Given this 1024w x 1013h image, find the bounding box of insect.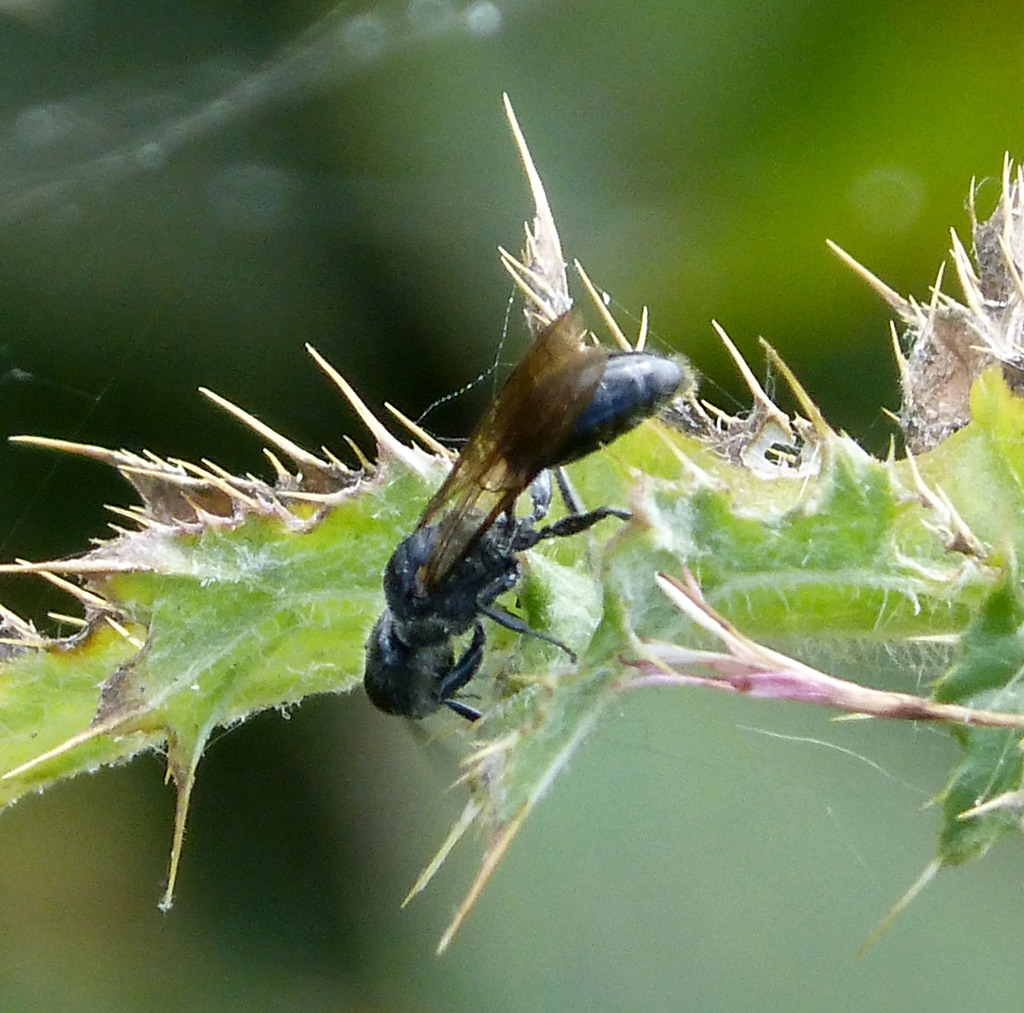
x1=362, y1=305, x2=683, y2=722.
